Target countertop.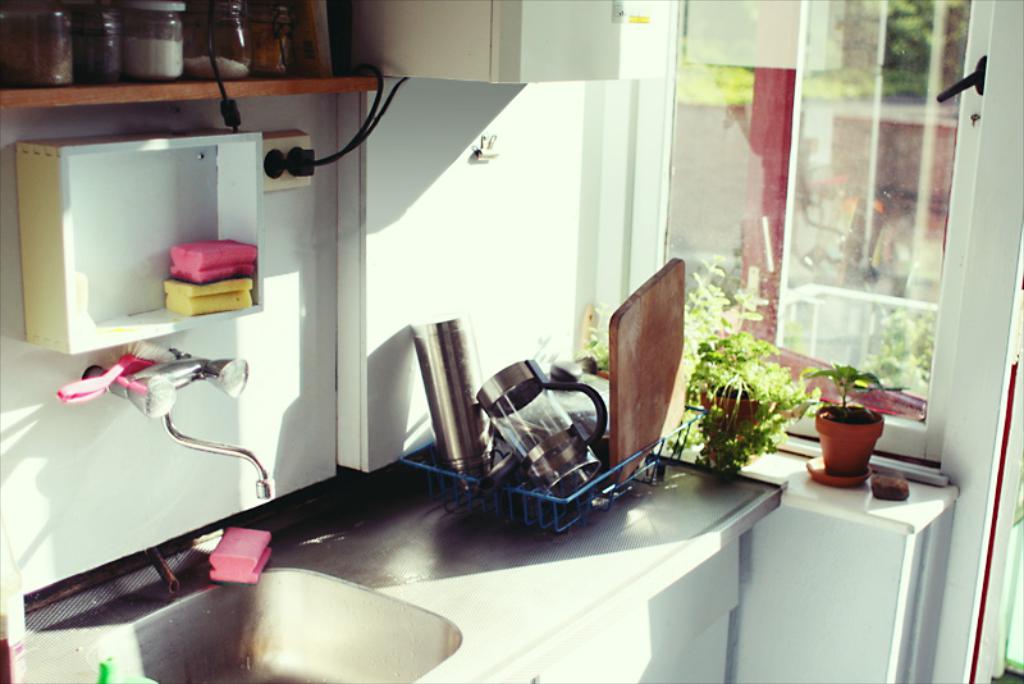
Target region: [0,432,794,683].
